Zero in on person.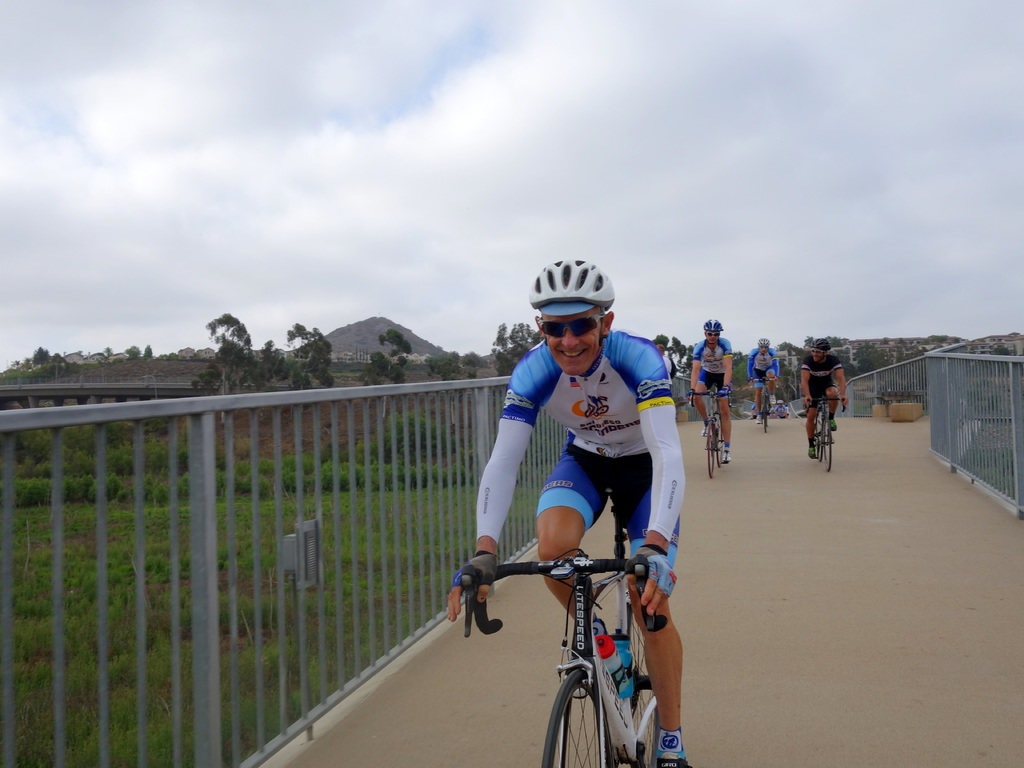
Zeroed in: crop(653, 333, 682, 392).
